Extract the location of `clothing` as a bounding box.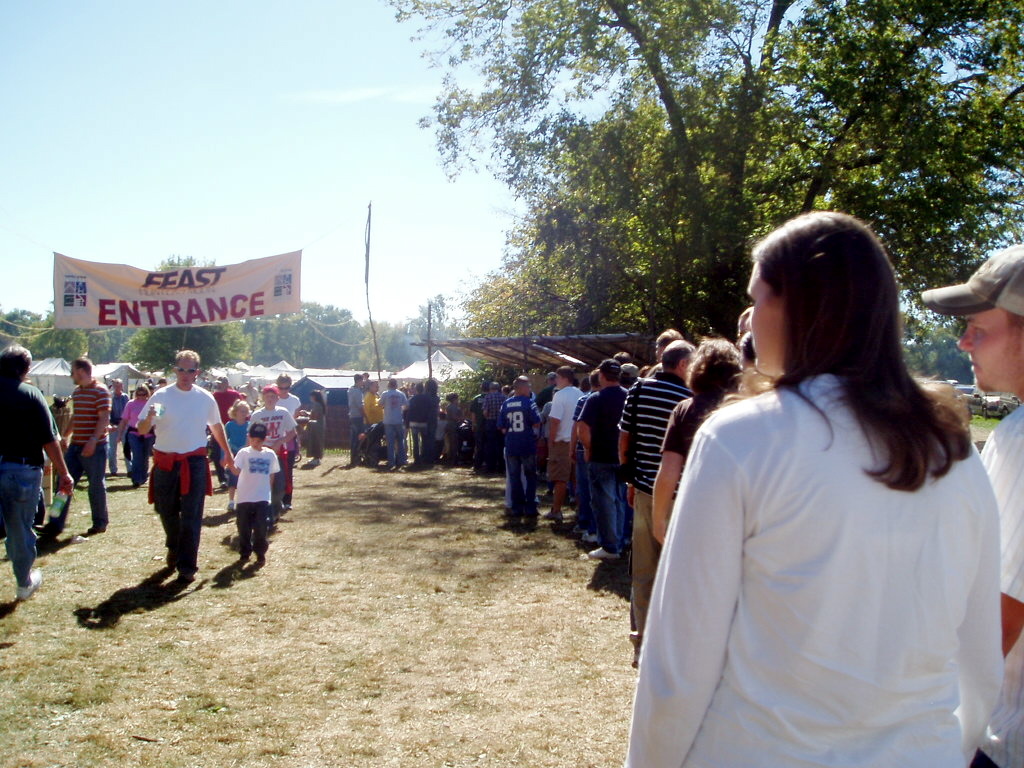
bbox(430, 391, 443, 461).
